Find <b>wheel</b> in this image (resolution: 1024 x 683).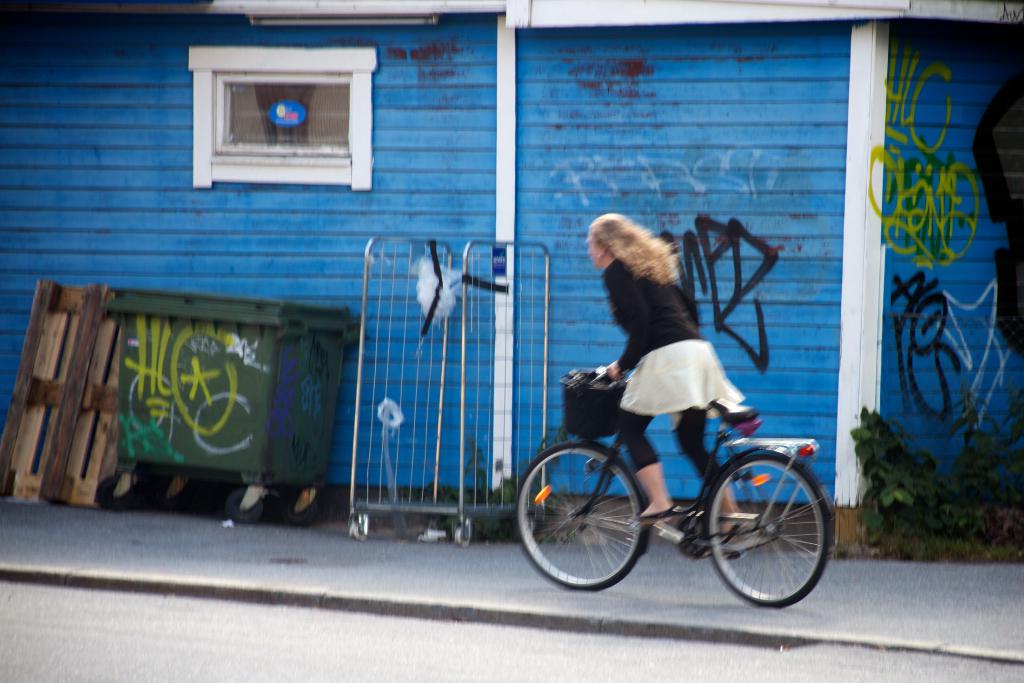
select_region(705, 452, 836, 611).
